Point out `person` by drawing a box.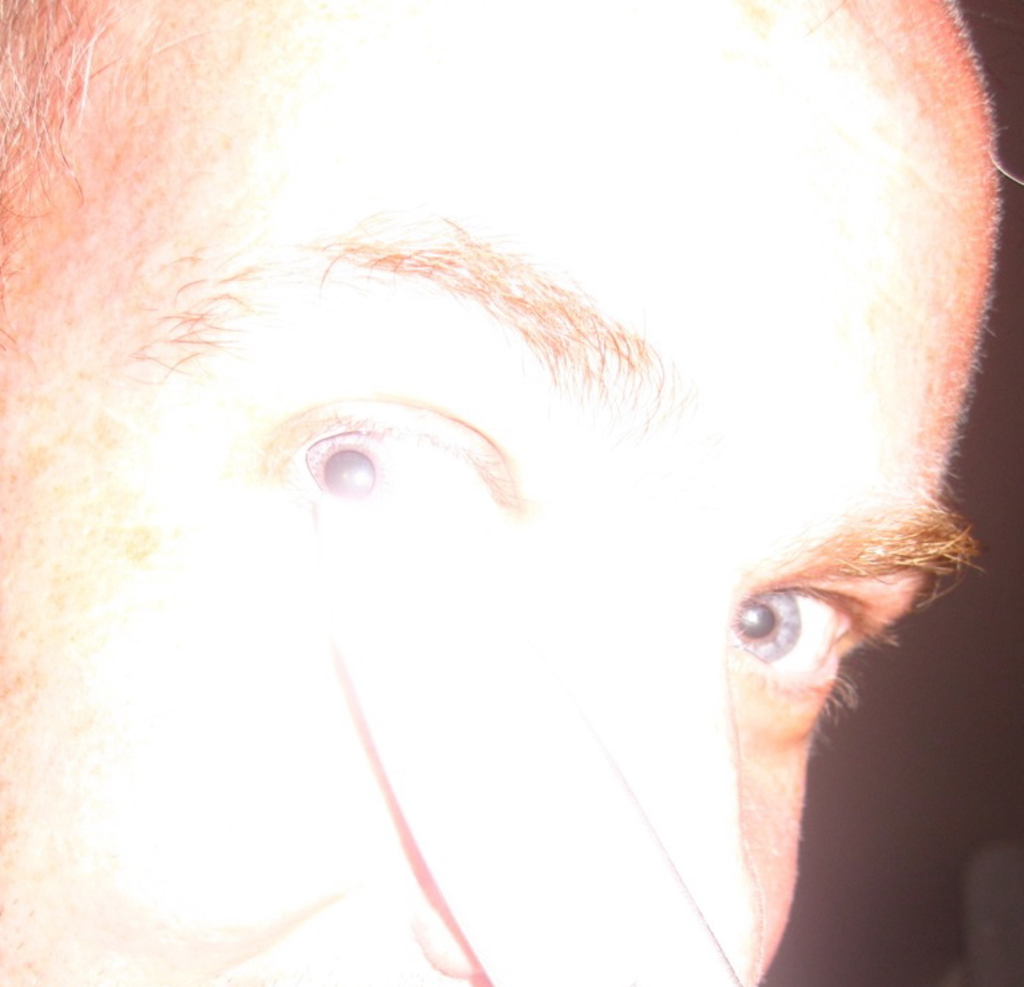
box=[7, 39, 1023, 986].
